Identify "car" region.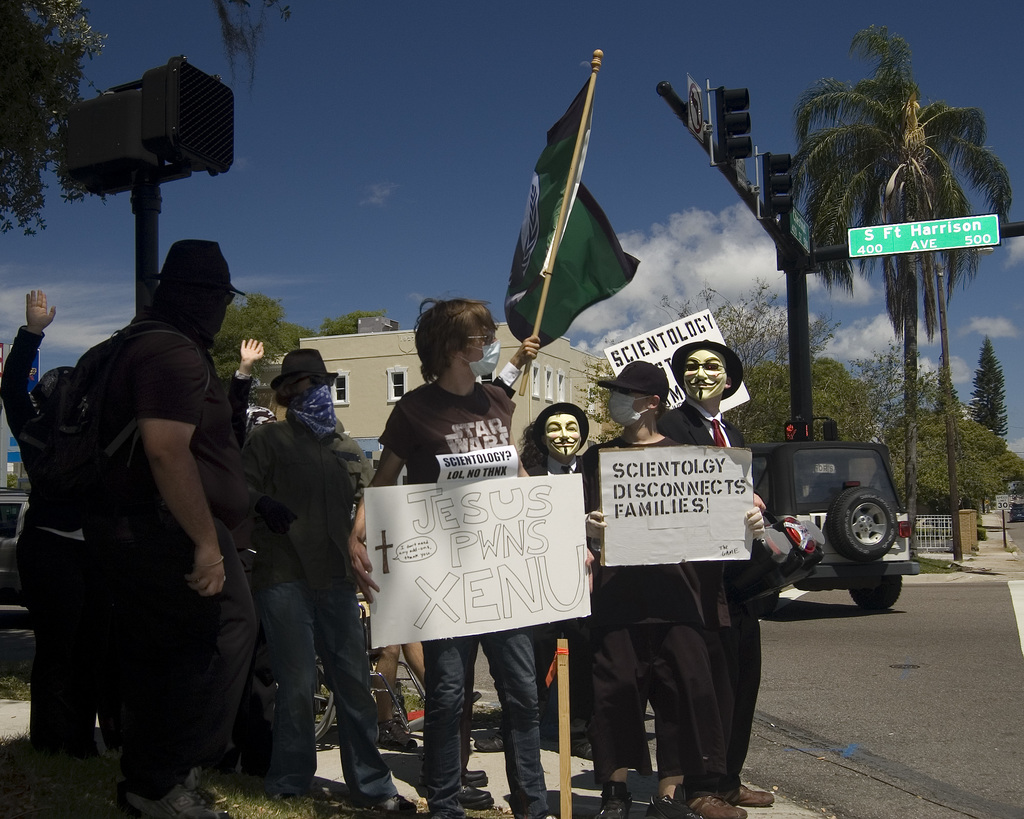
Region: [left=0, top=482, right=31, bottom=617].
